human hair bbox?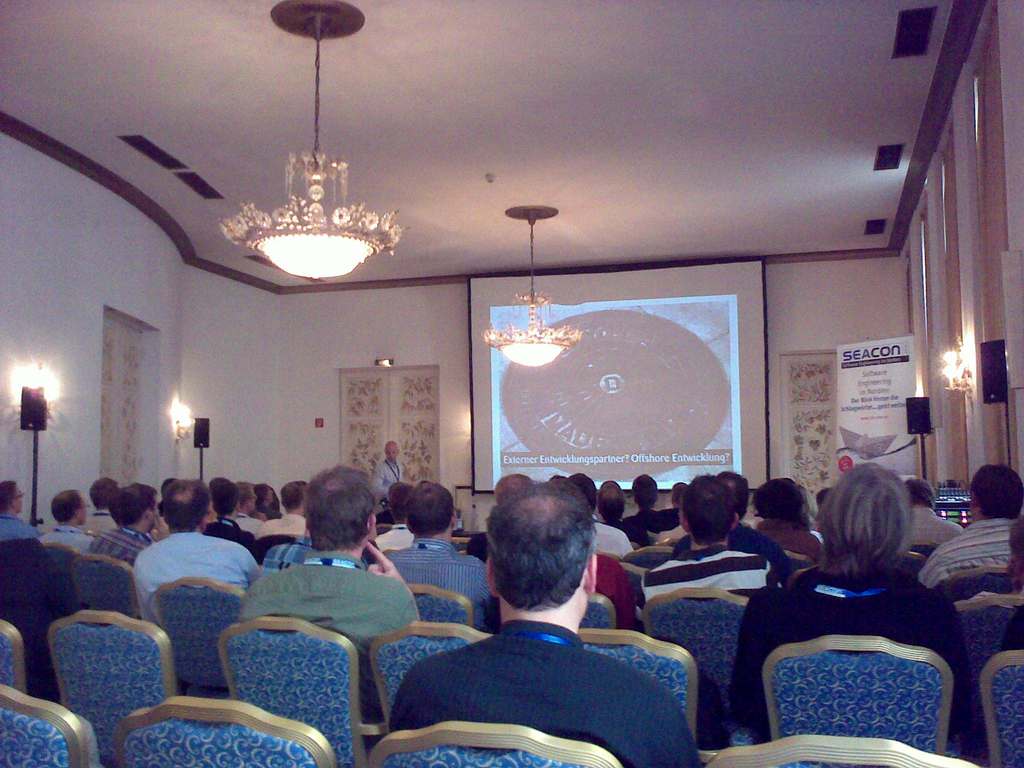
486, 468, 528, 506
